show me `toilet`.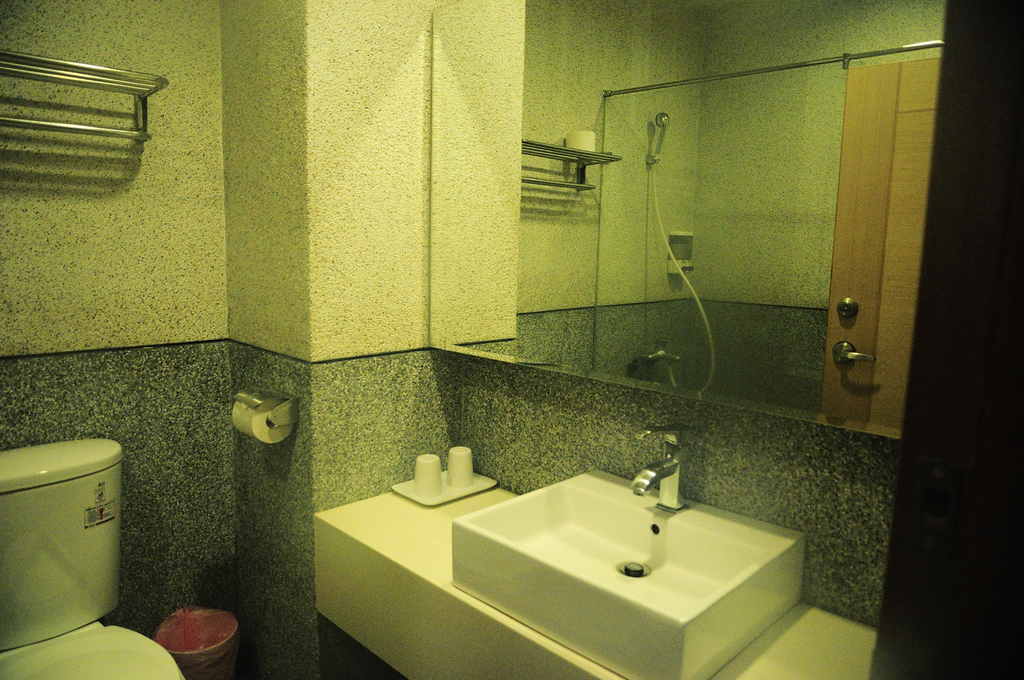
`toilet` is here: [x1=1, y1=621, x2=183, y2=679].
